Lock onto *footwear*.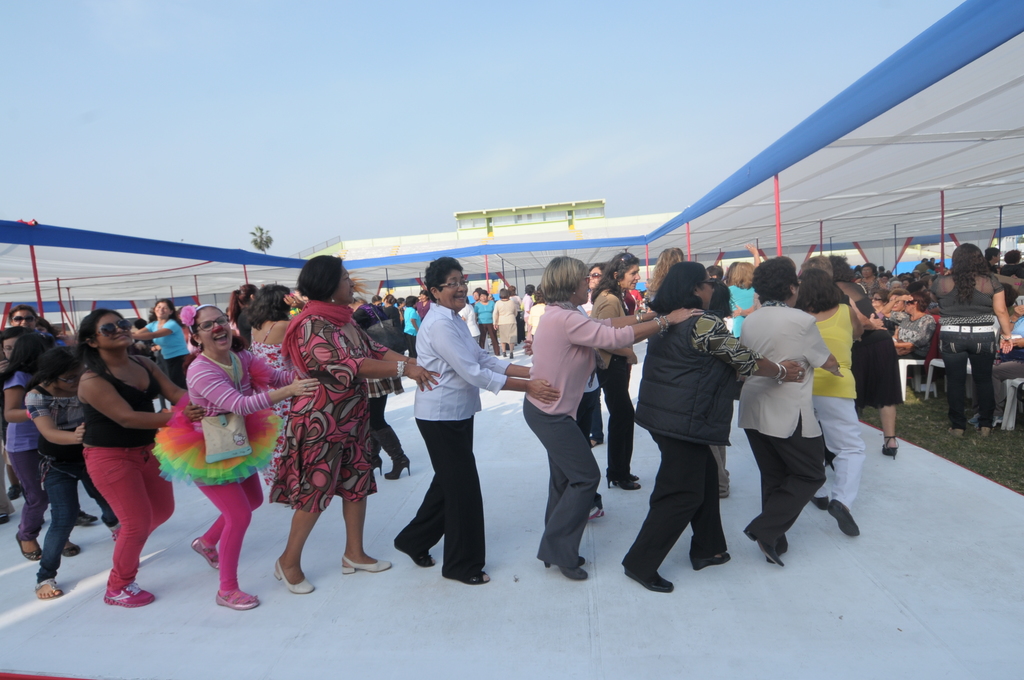
Locked: (6,483,20,498).
